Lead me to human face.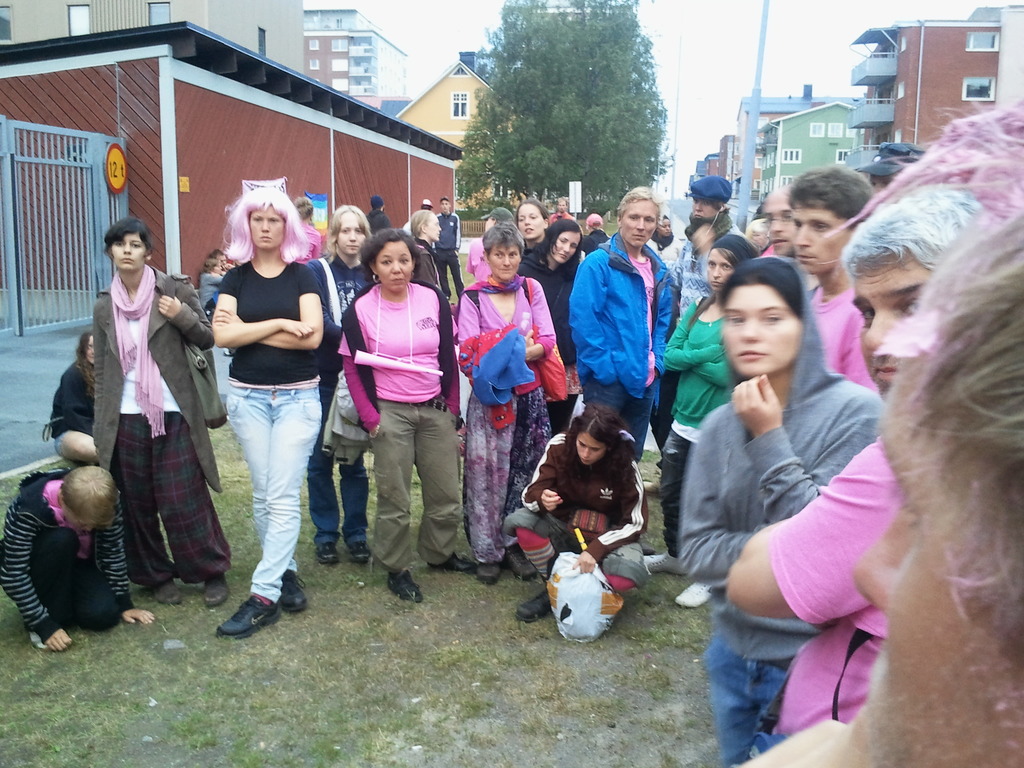
Lead to bbox=(212, 262, 225, 276).
